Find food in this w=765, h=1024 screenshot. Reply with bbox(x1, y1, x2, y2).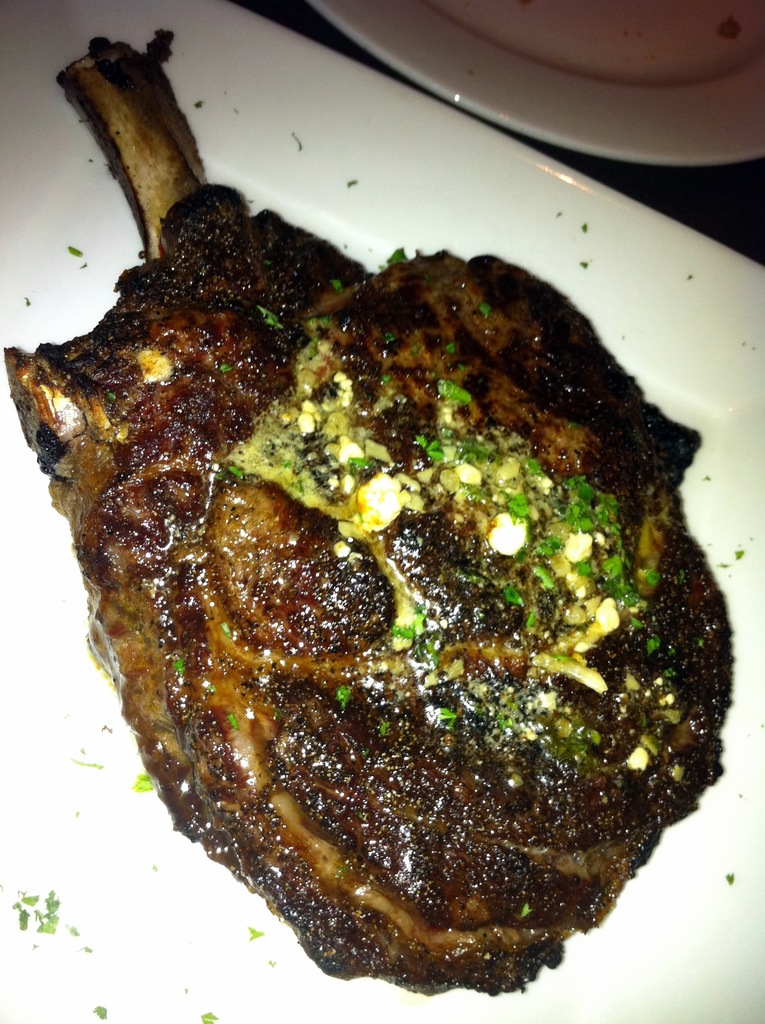
bbox(92, 1005, 104, 1022).
